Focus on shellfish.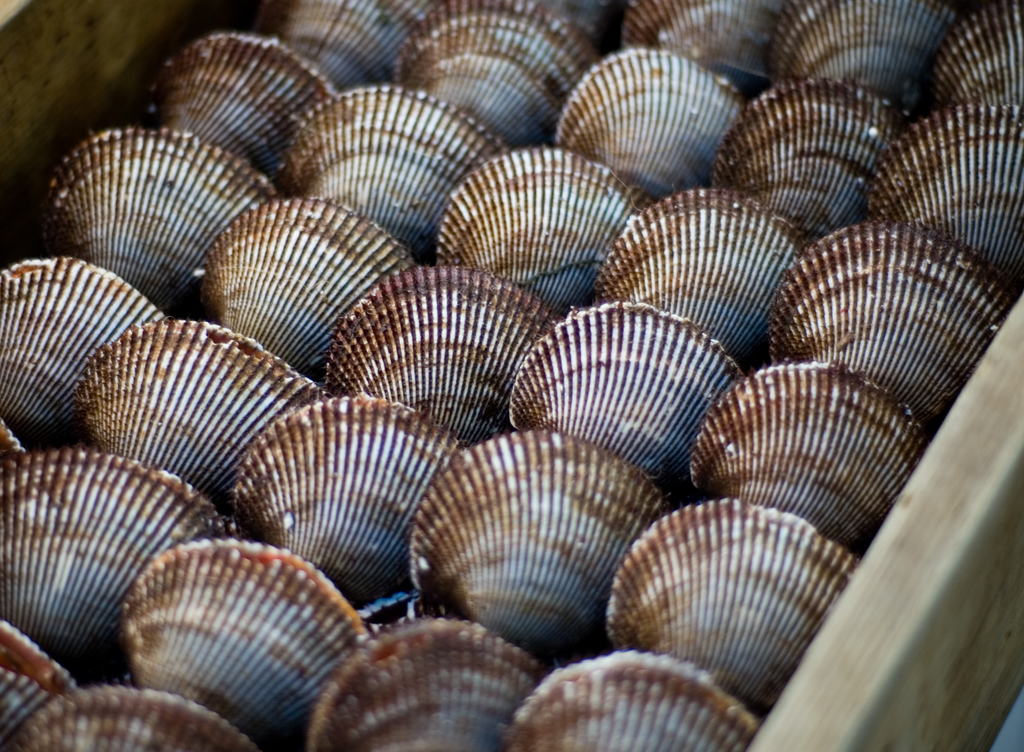
Focused at (left=0, top=246, right=159, bottom=442).
